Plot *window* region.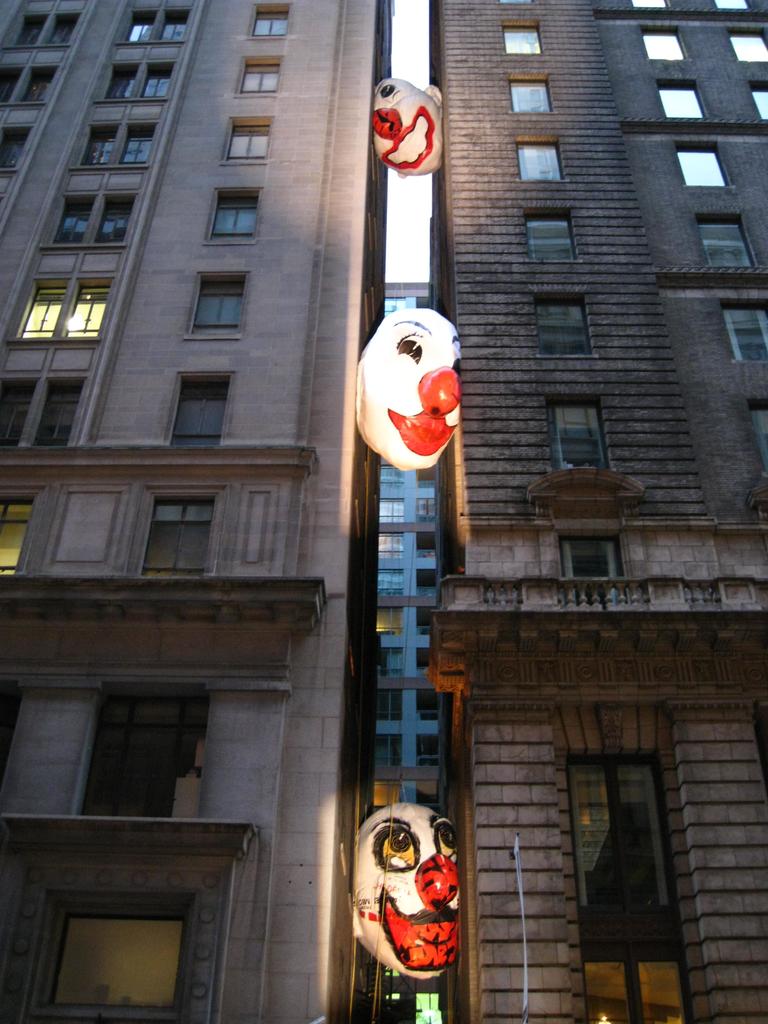
Plotted at {"x1": 511, "y1": 72, "x2": 549, "y2": 111}.
